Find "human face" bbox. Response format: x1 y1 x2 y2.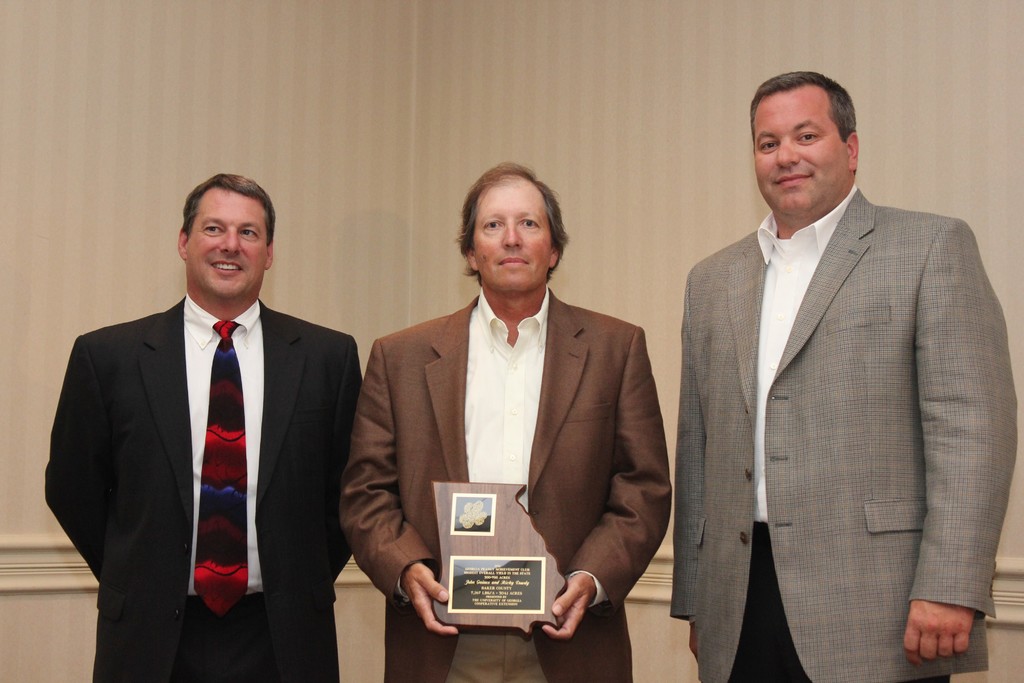
194 186 264 293.
